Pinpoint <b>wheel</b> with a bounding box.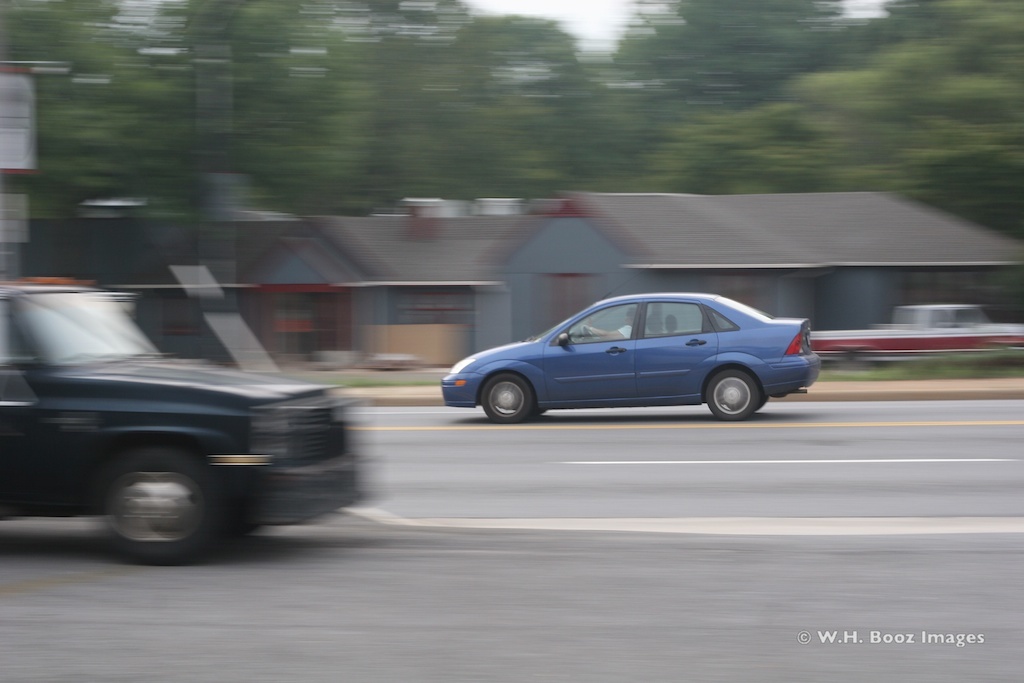
[left=86, top=459, right=195, bottom=550].
